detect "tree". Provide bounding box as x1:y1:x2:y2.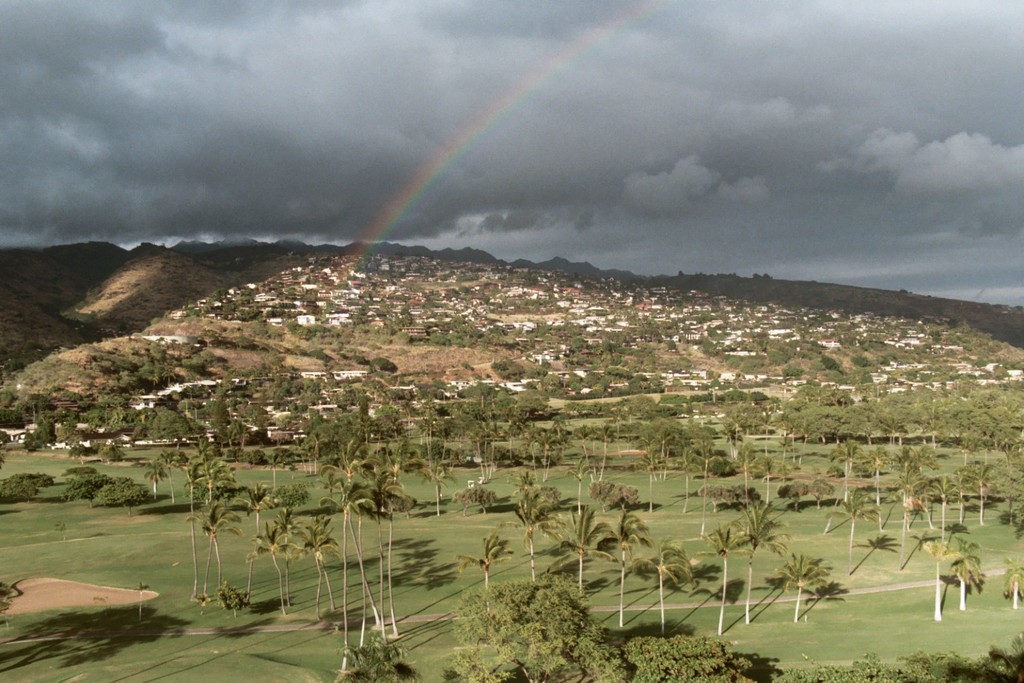
315:471:339:500.
